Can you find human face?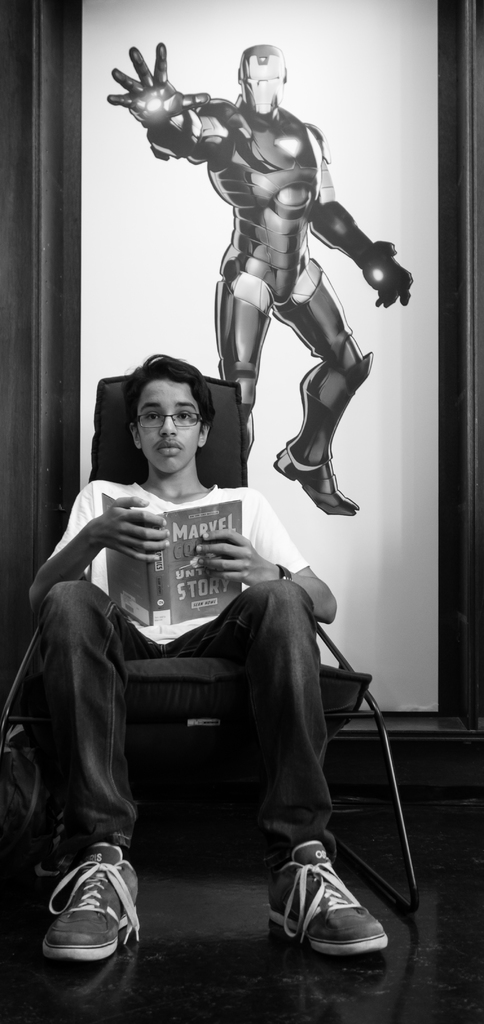
Yes, bounding box: x1=243, y1=58, x2=282, y2=109.
